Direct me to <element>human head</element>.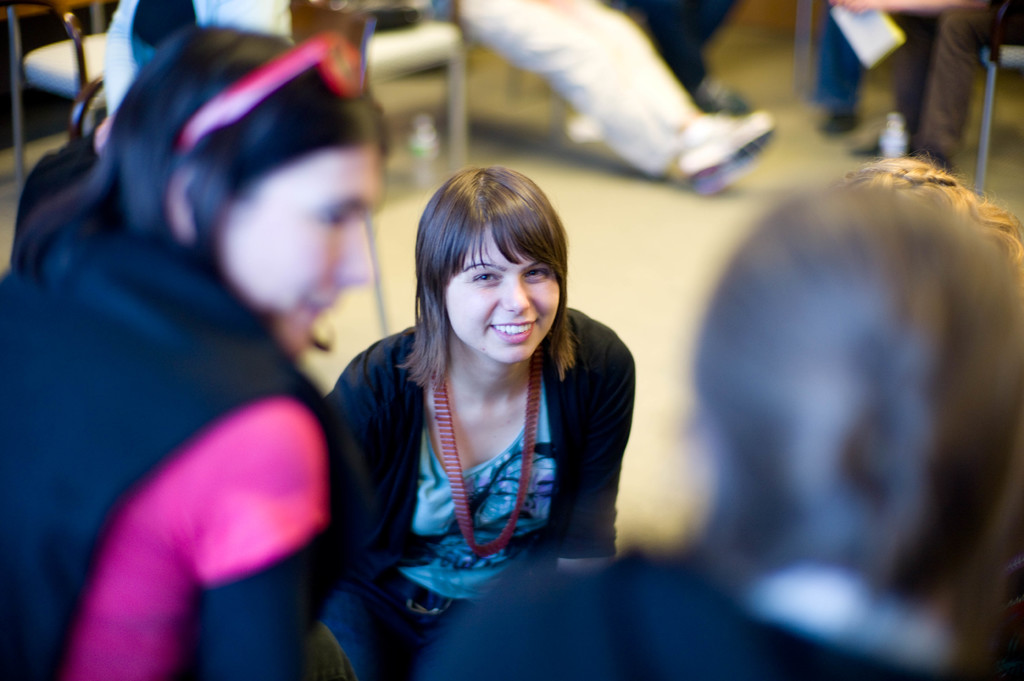
Direction: 411, 173, 574, 369.
